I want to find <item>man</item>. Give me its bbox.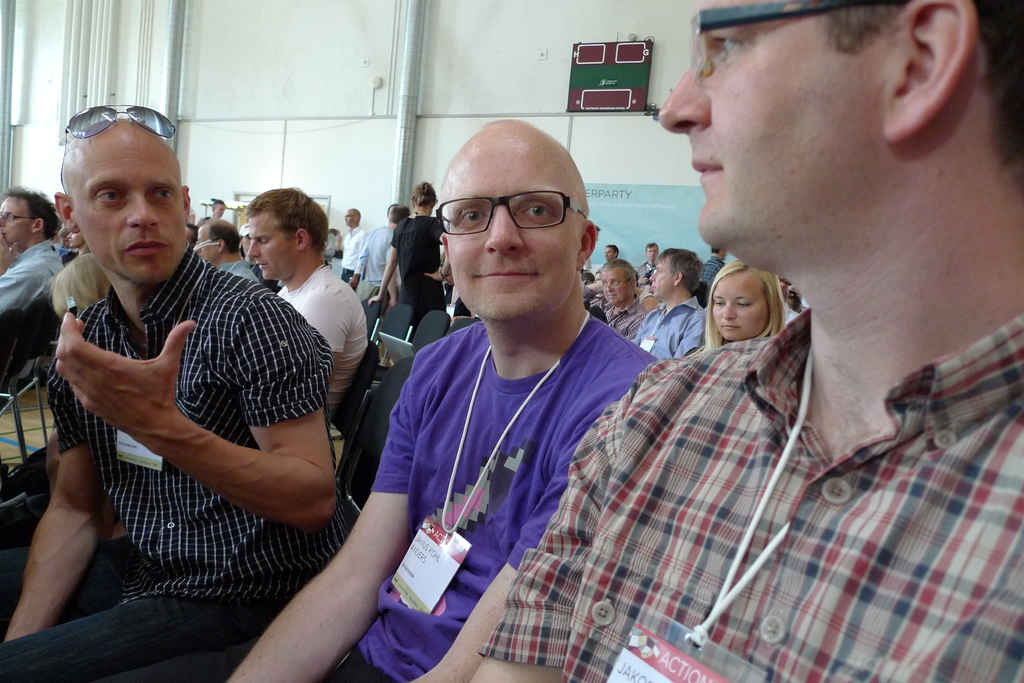
<region>631, 249, 701, 355</region>.
